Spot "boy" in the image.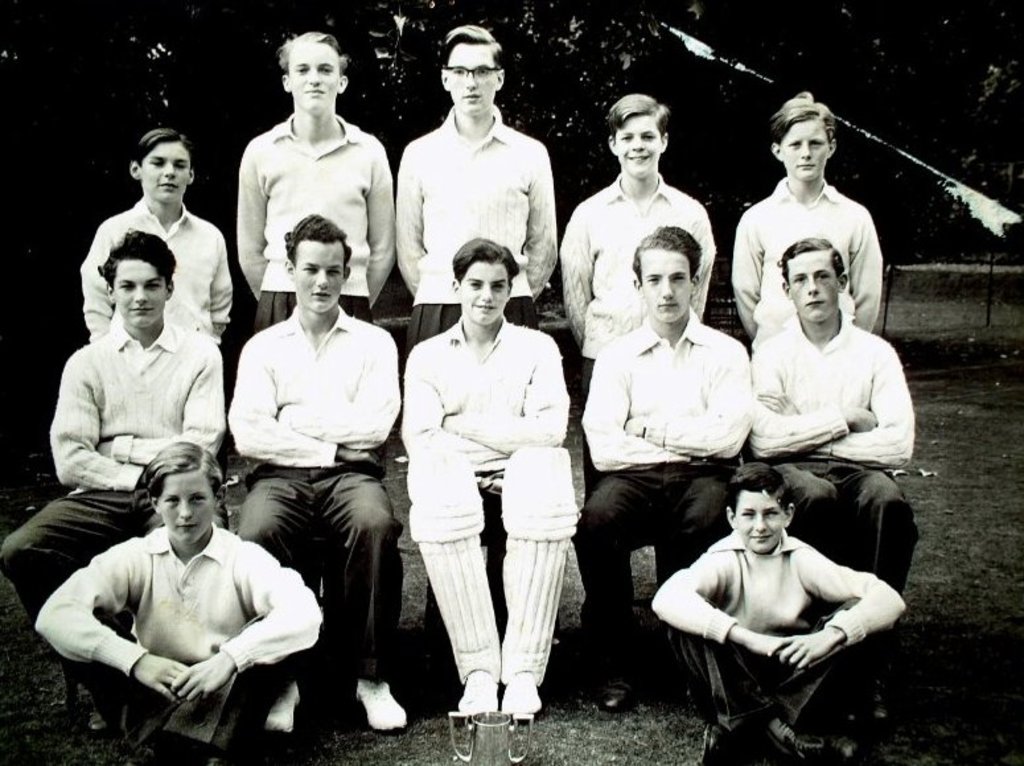
"boy" found at bbox(731, 82, 883, 339).
